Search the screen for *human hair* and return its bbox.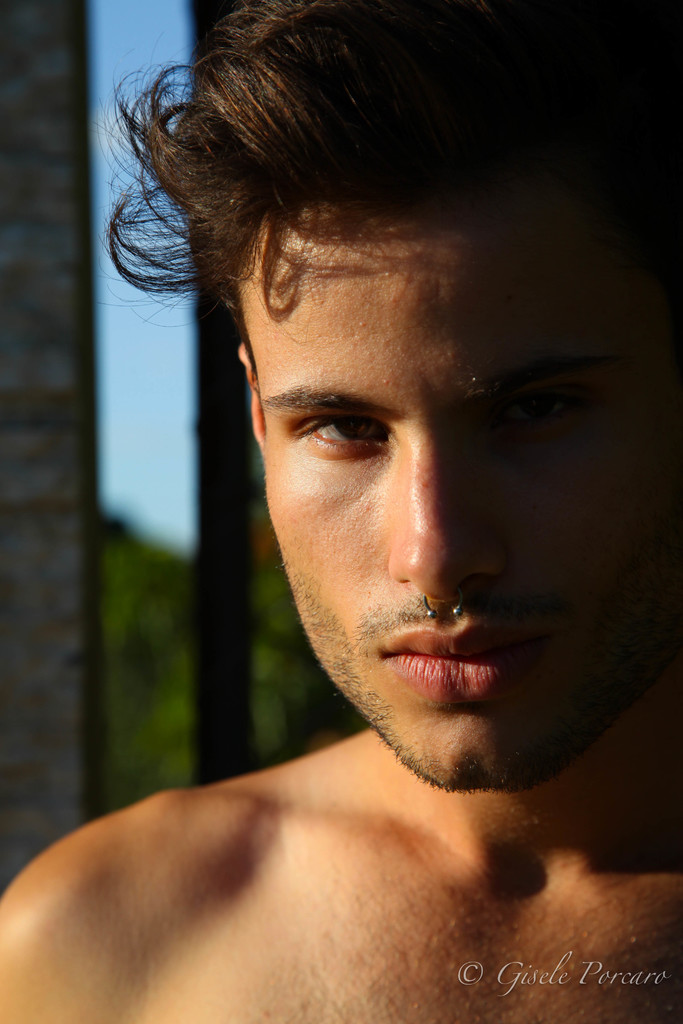
Found: {"left": 89, "top": 13, "right": 605, "bottom": 378}.
